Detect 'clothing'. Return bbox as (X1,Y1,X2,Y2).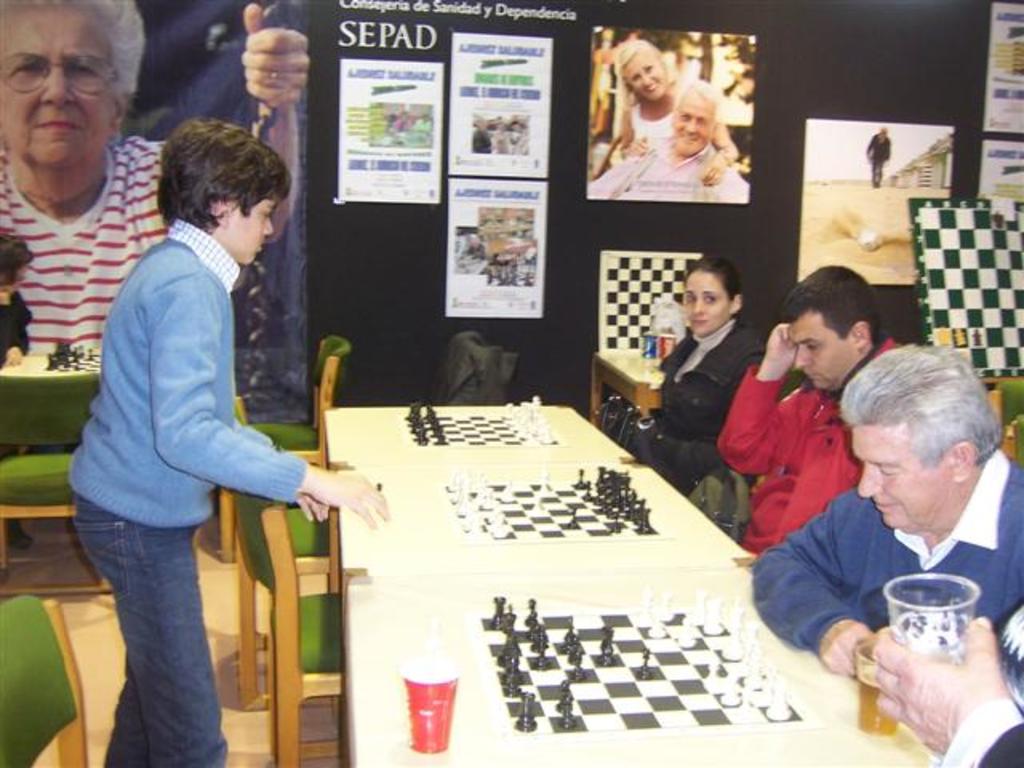
(0,288,35,370).
